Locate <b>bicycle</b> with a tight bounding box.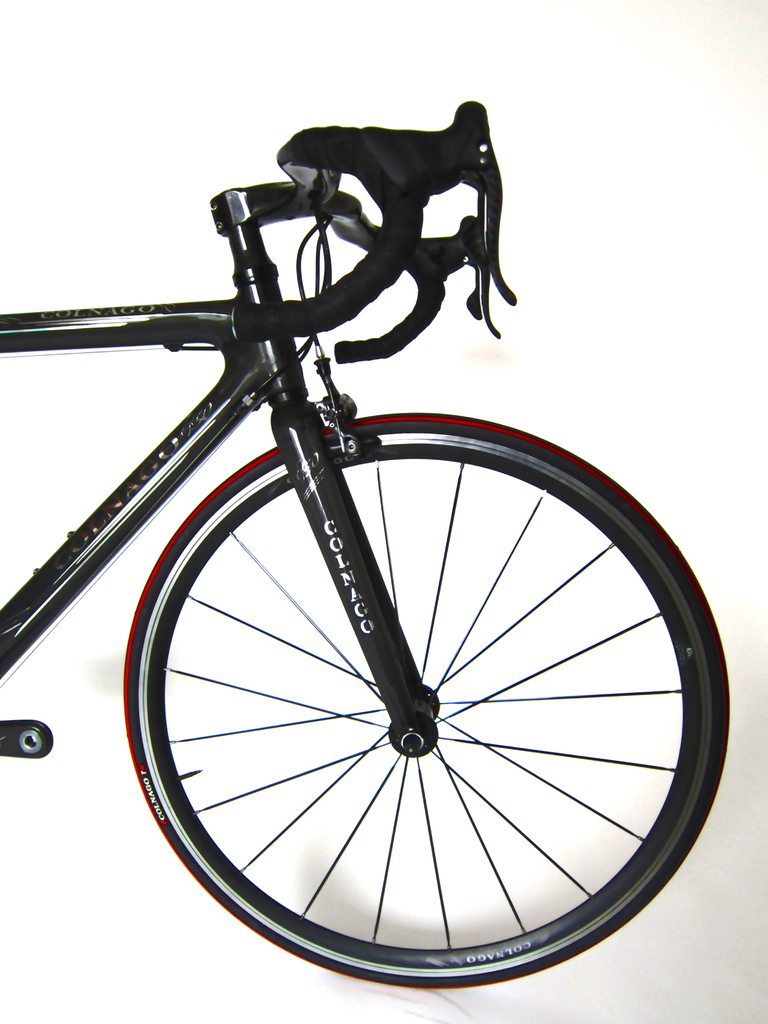
box=[0, 99, 730, 993].
